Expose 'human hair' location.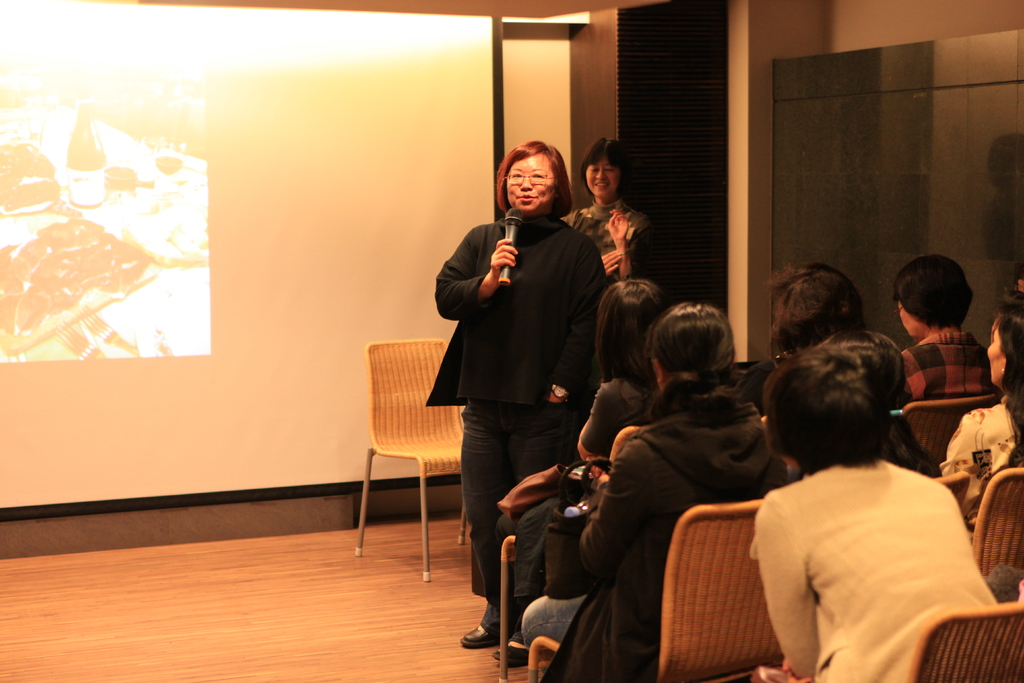
Exposed at region(595, 276, 665, 399).
